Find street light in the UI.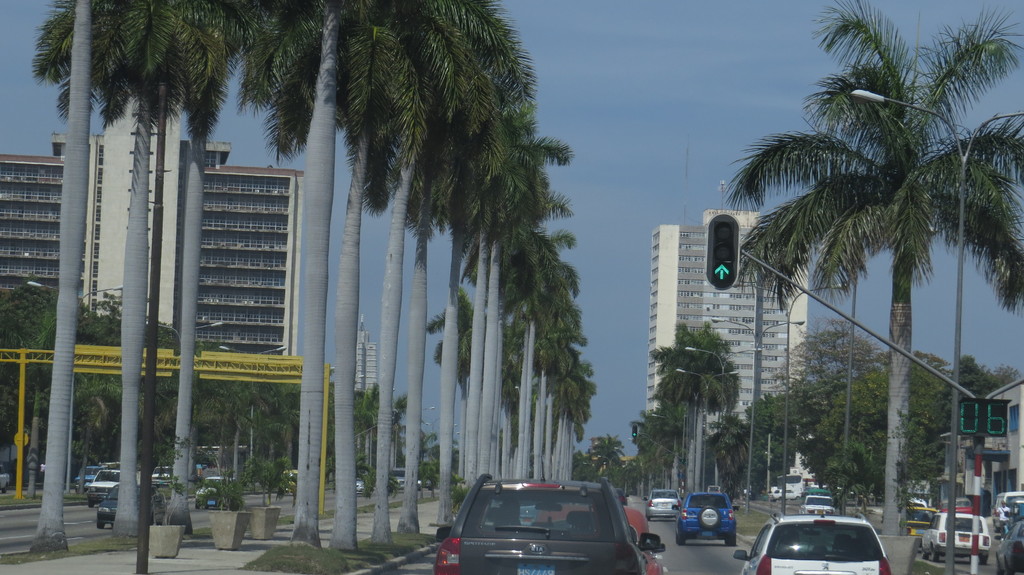
UI element at box=[612, 446, 643, 503].
